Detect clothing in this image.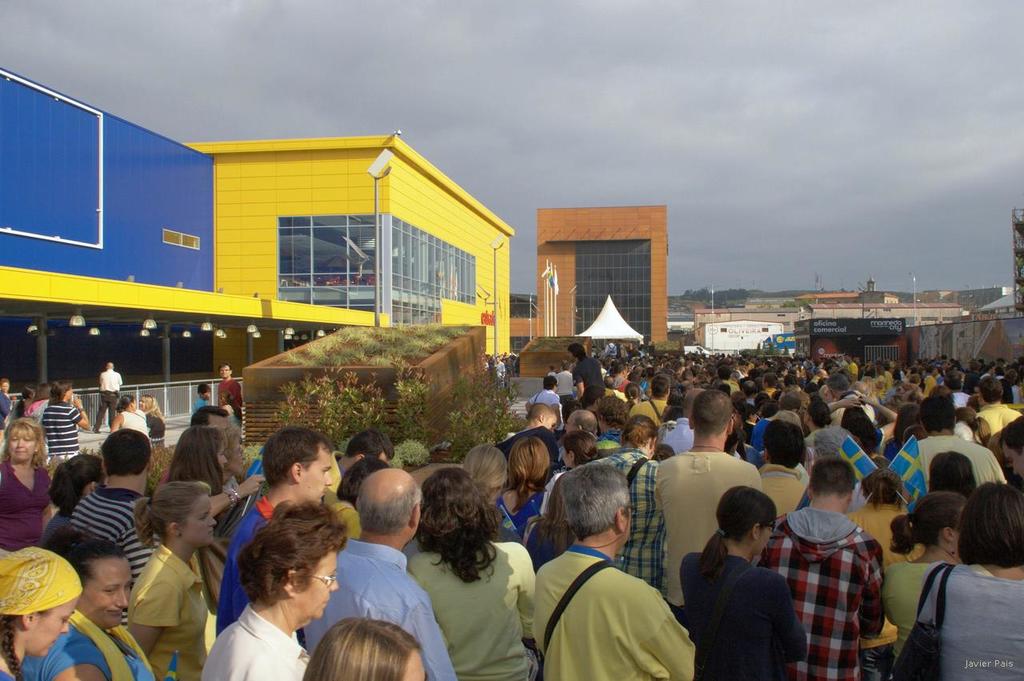
Detection: 571/353/605/409.
